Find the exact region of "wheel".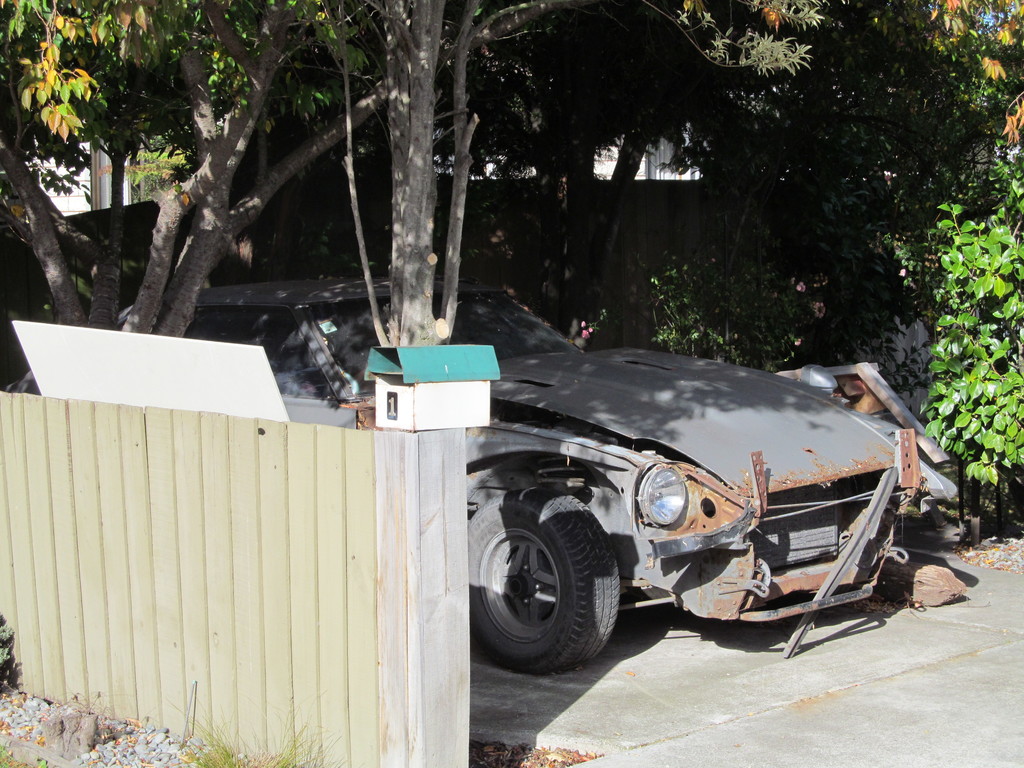
Exact region: [x1=472, y1=504, x2=627, y2=667].
